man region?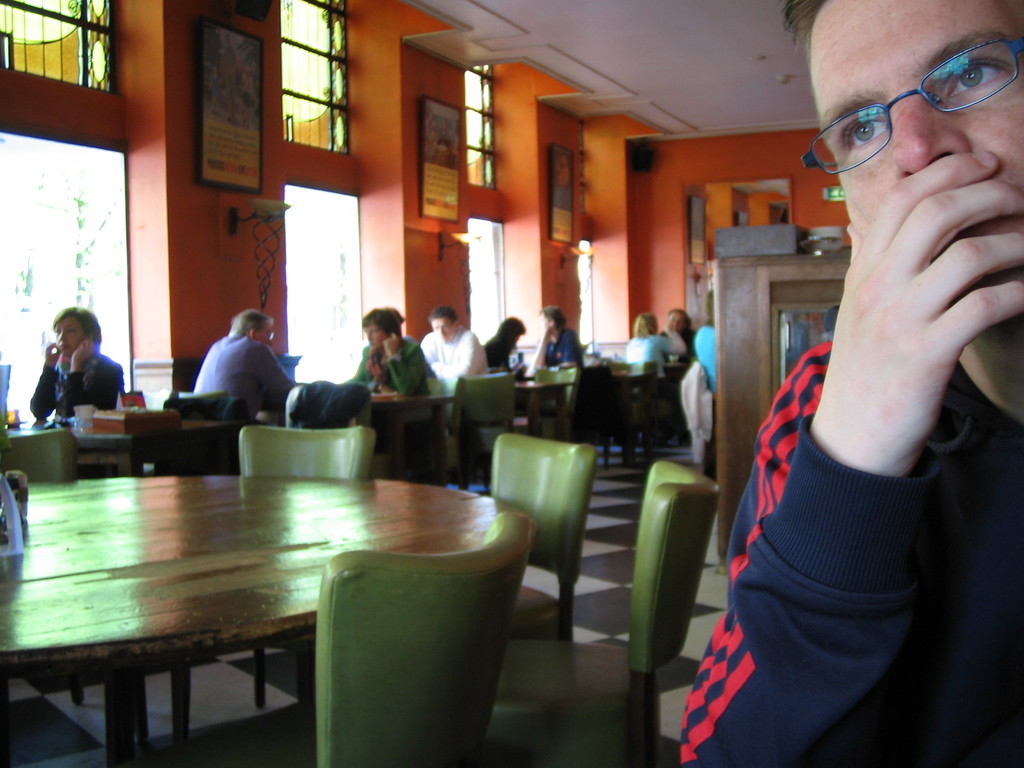
detection(650, 0, 1023, 767)
